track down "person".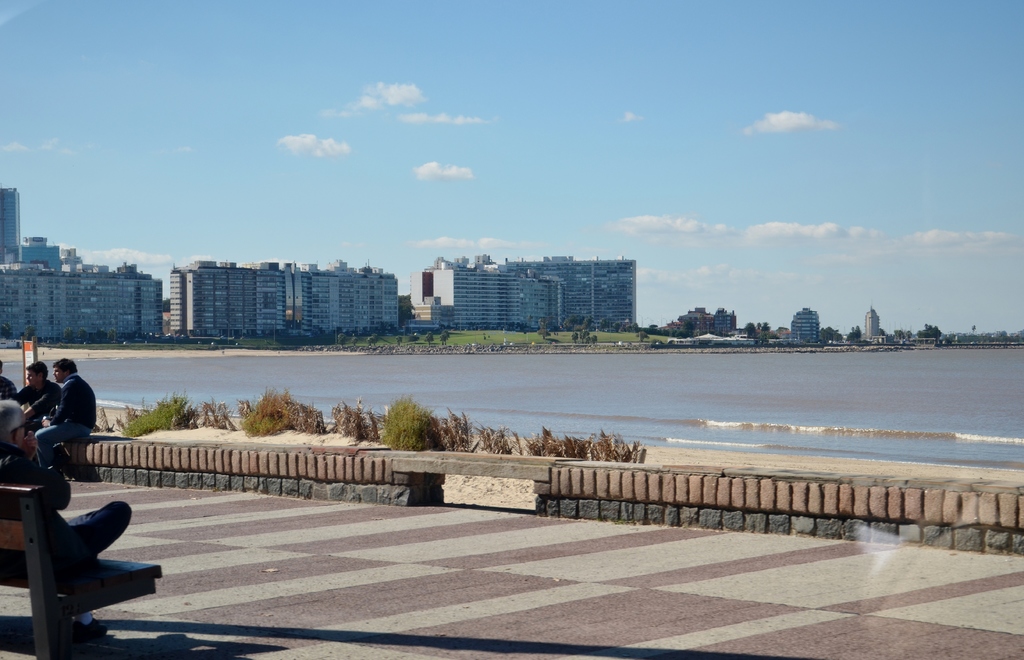
Tracked to 0 397 135 643.
